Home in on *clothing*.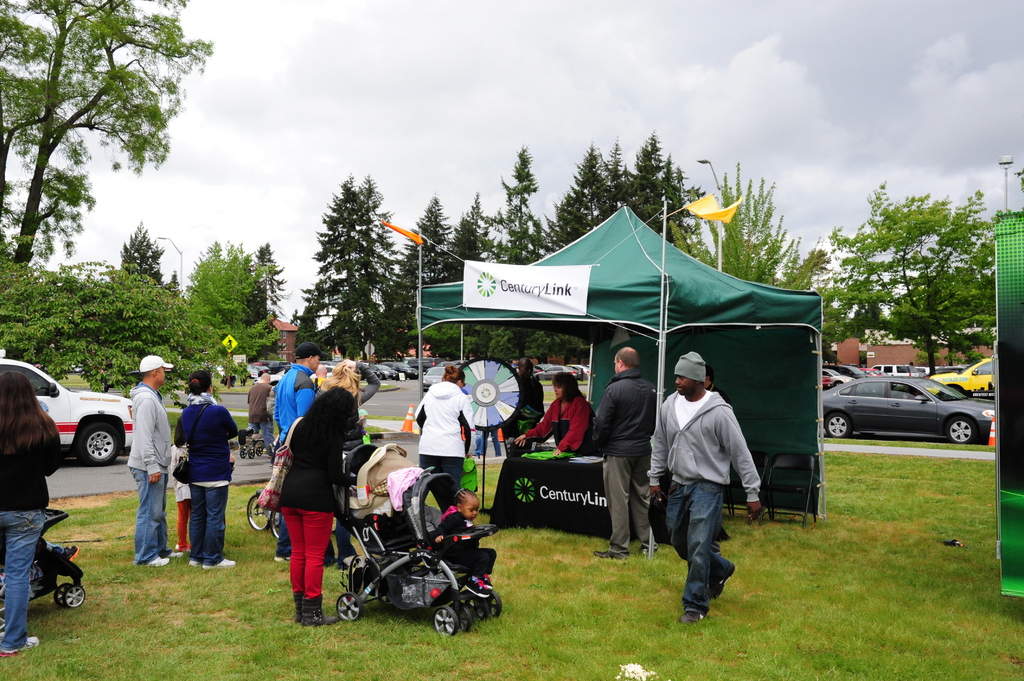
Homed in at rect(0, 403, 67, 649).
